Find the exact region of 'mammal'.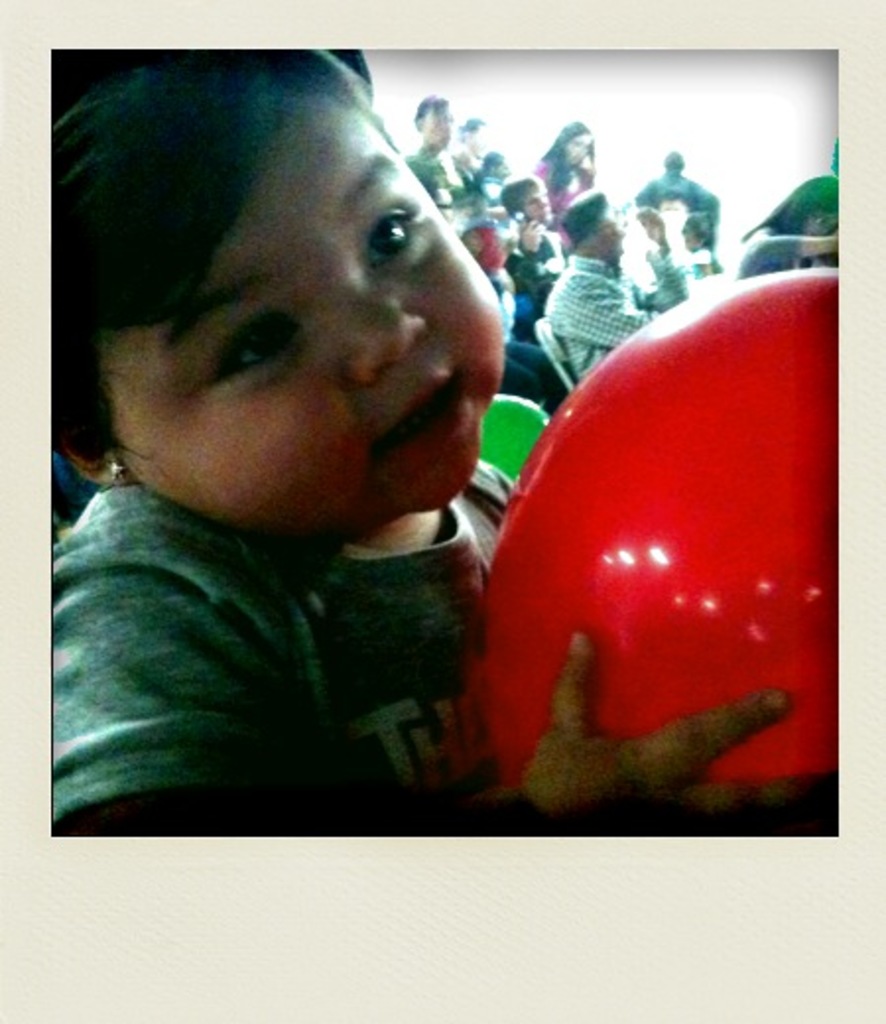
Exact region: bbox(410, 83, 457, 193).
